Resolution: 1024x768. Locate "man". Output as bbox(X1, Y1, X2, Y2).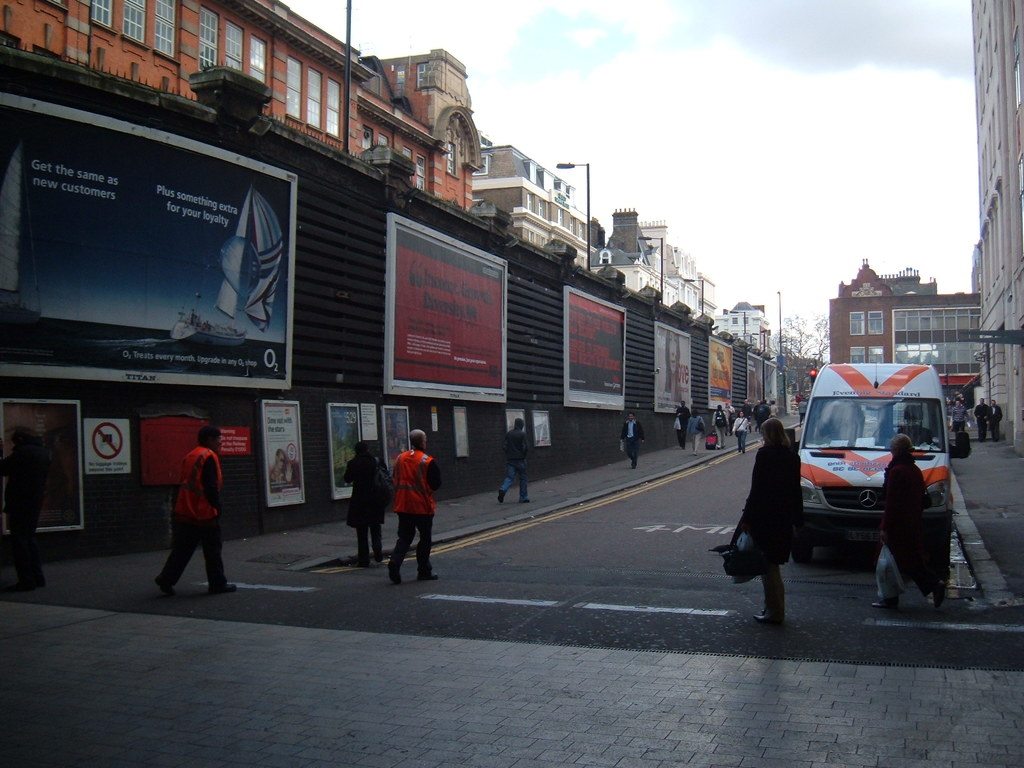
bbox(710, 403, 730, 446).
